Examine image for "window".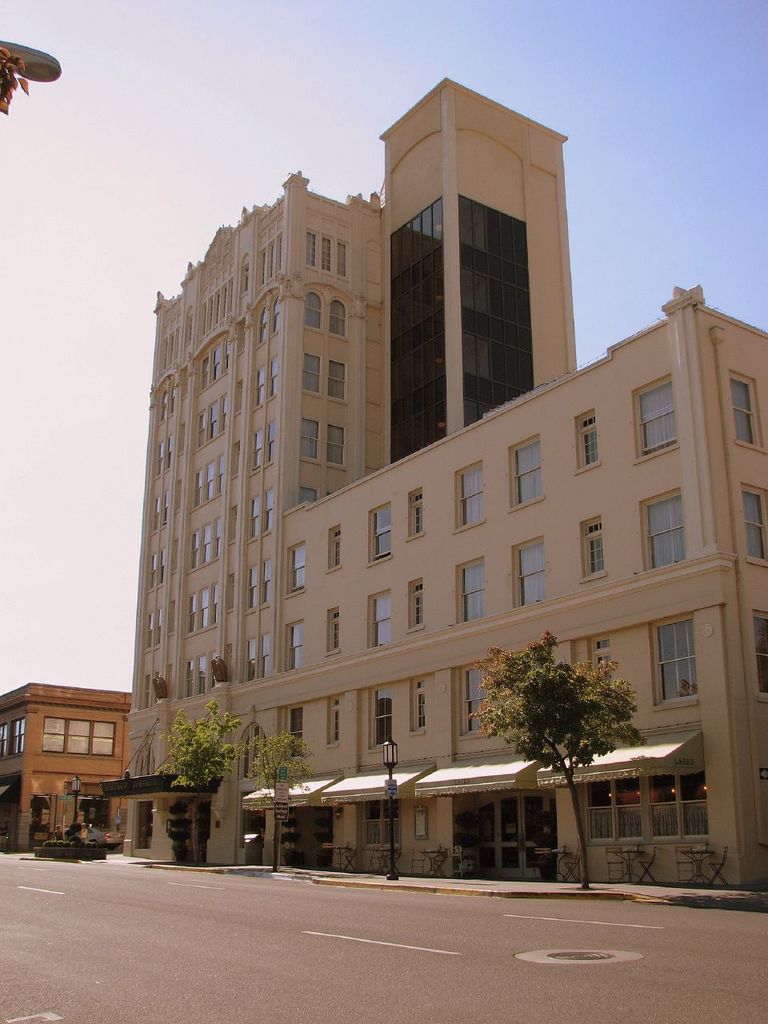
Examination result: Rect(326, 298, 346, 338).
